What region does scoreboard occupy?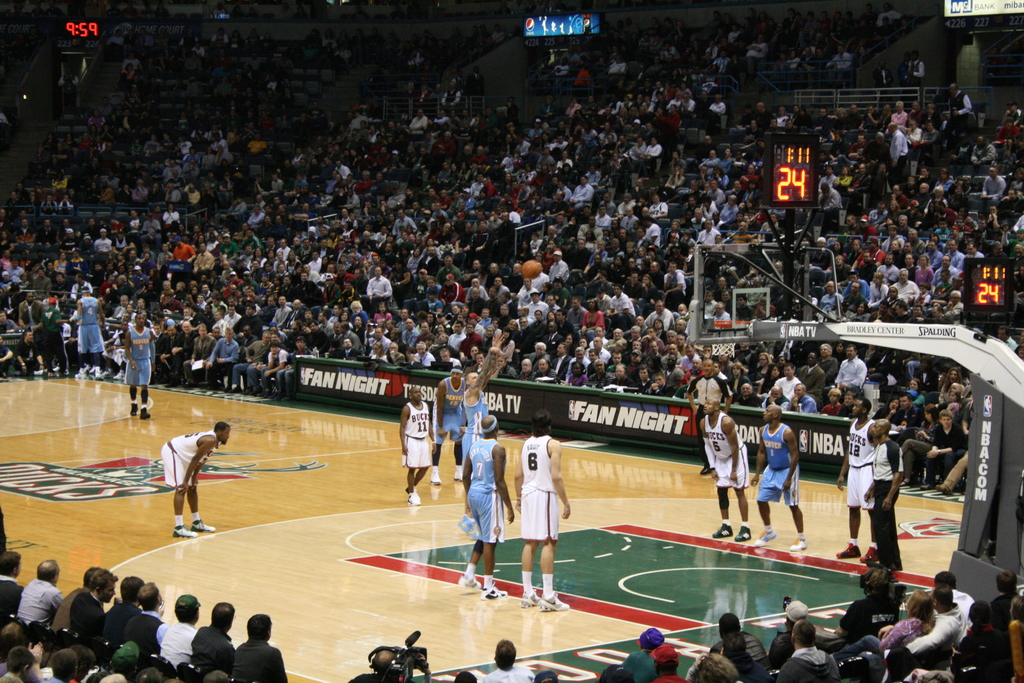
(x1=957, y1=255, x2=1023, y2=313).
